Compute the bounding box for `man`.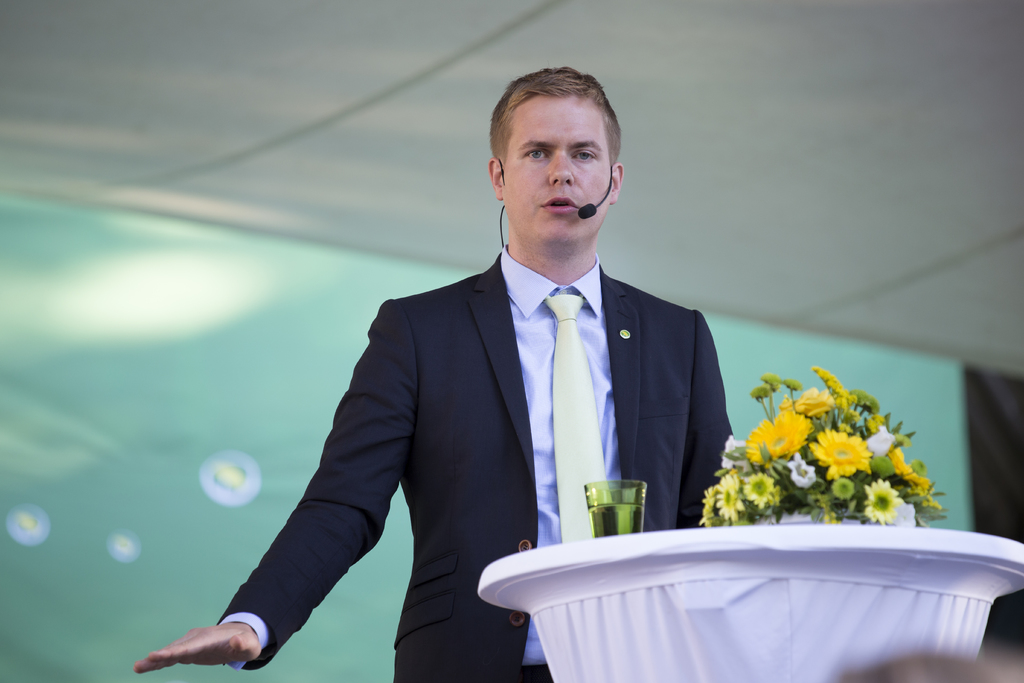
box(253, 83, 726, 650).
